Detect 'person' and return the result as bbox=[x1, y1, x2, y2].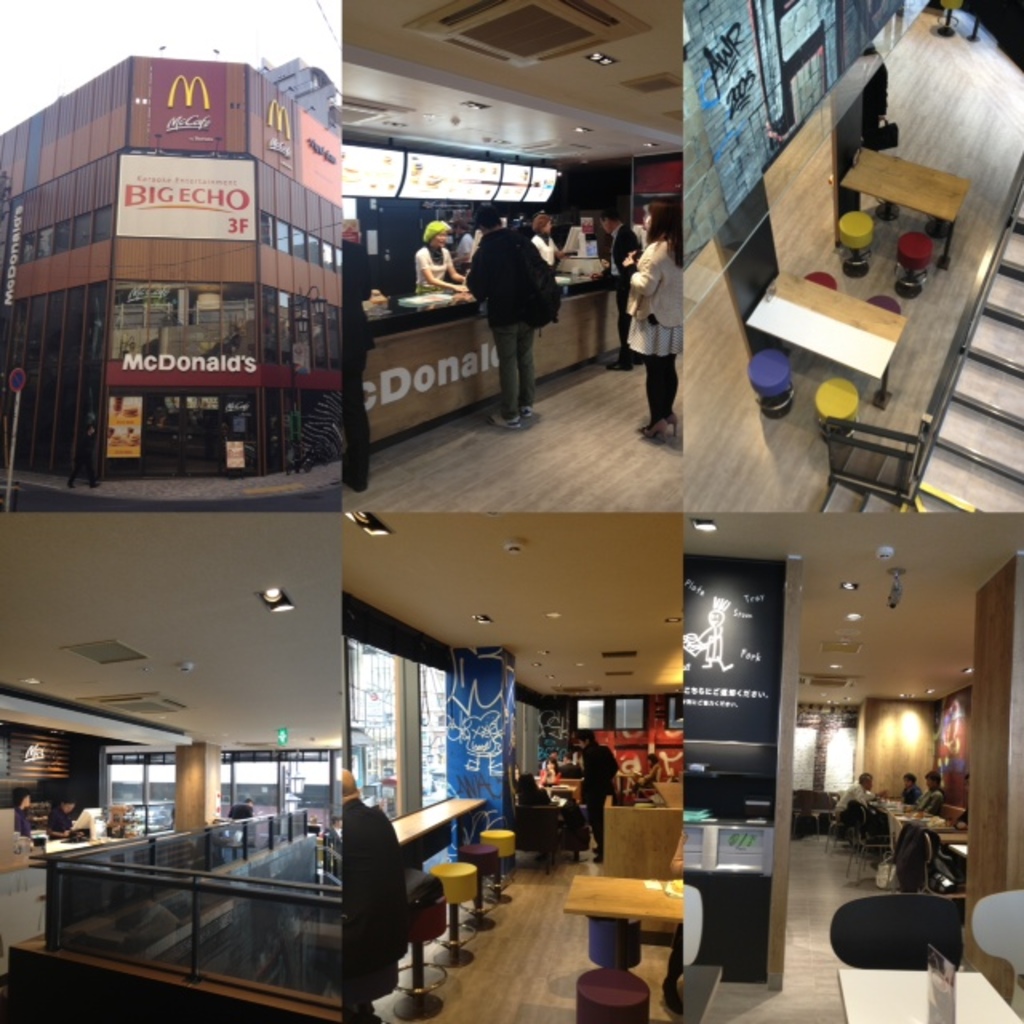
bbox=[403, 219, 472, 299].
